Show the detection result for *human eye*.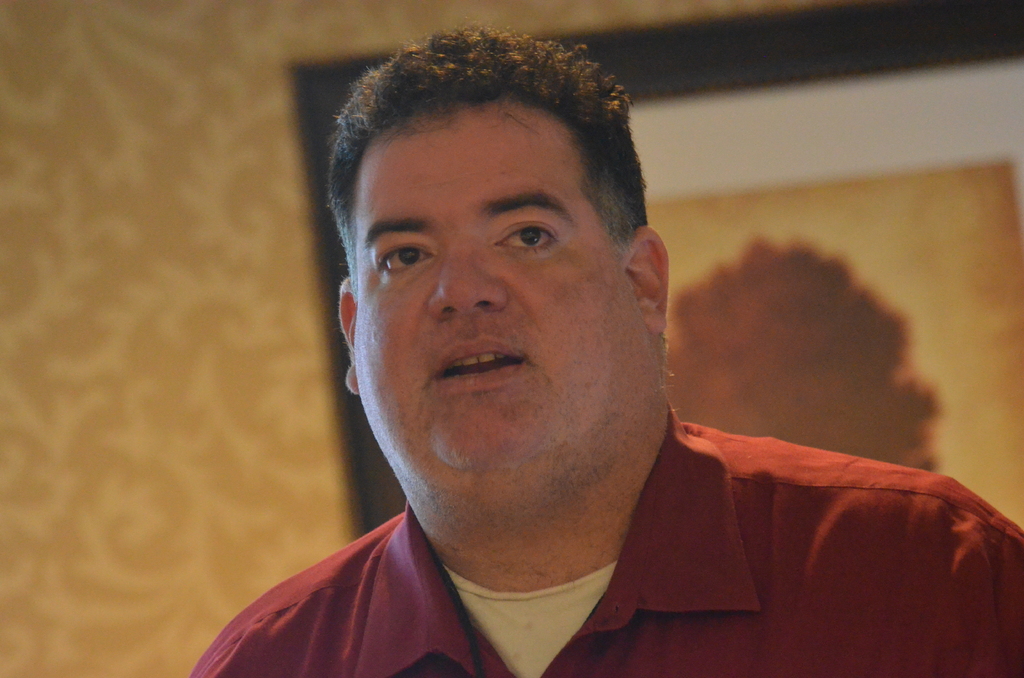
locate(372, 244, 438, 277).
